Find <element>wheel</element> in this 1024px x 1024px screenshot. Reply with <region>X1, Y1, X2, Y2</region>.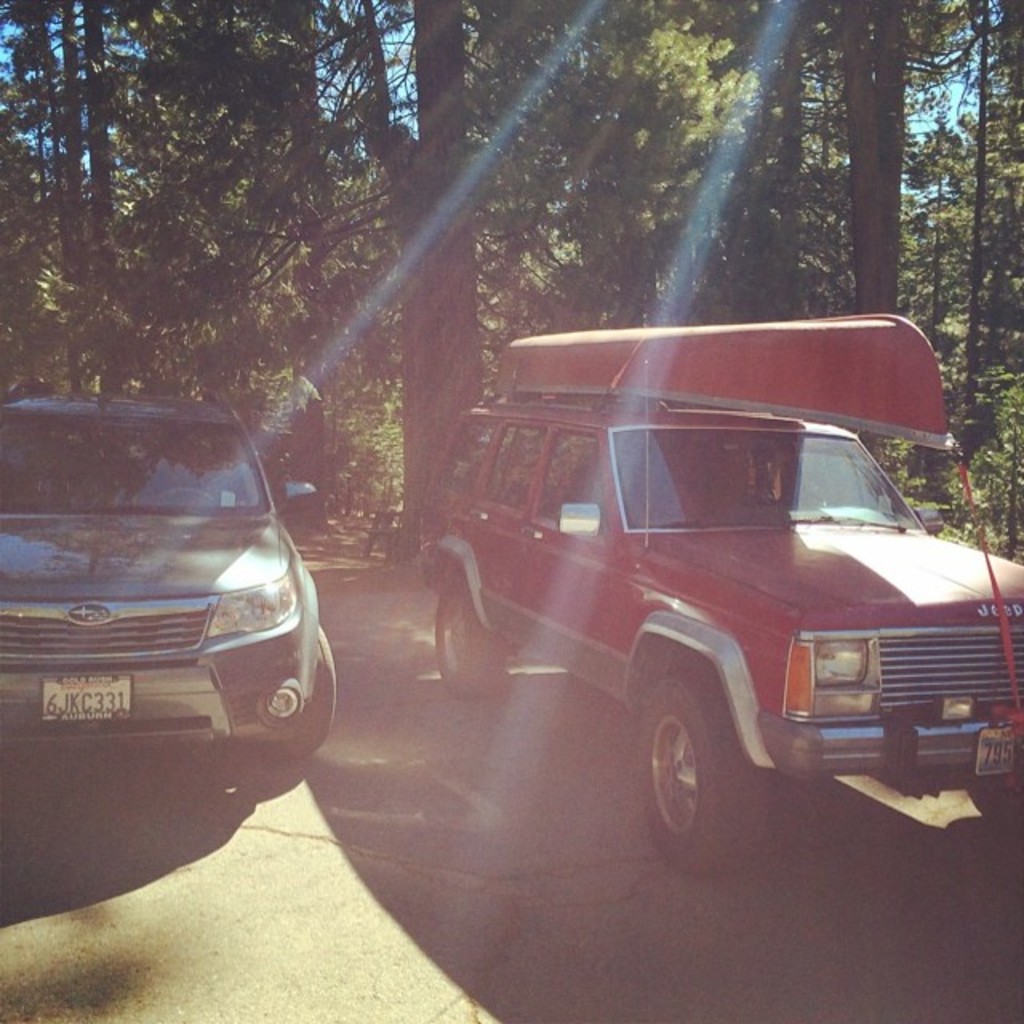
<region>422, 584, 518, 715</region>.
